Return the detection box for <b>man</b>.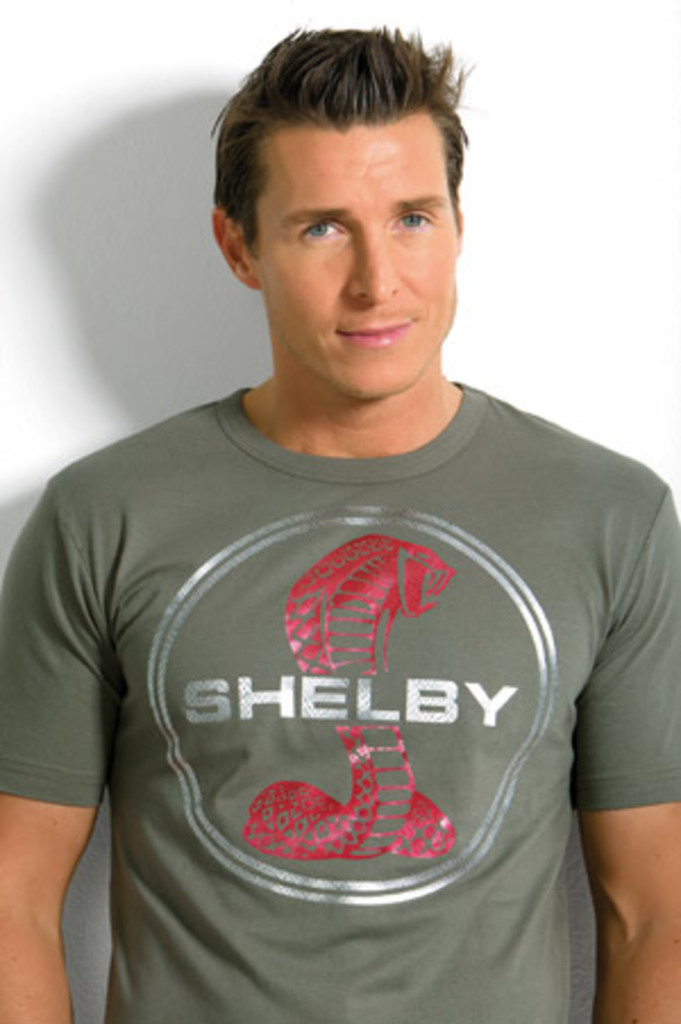
(left=0, top=52, right=665, bottom=954).
